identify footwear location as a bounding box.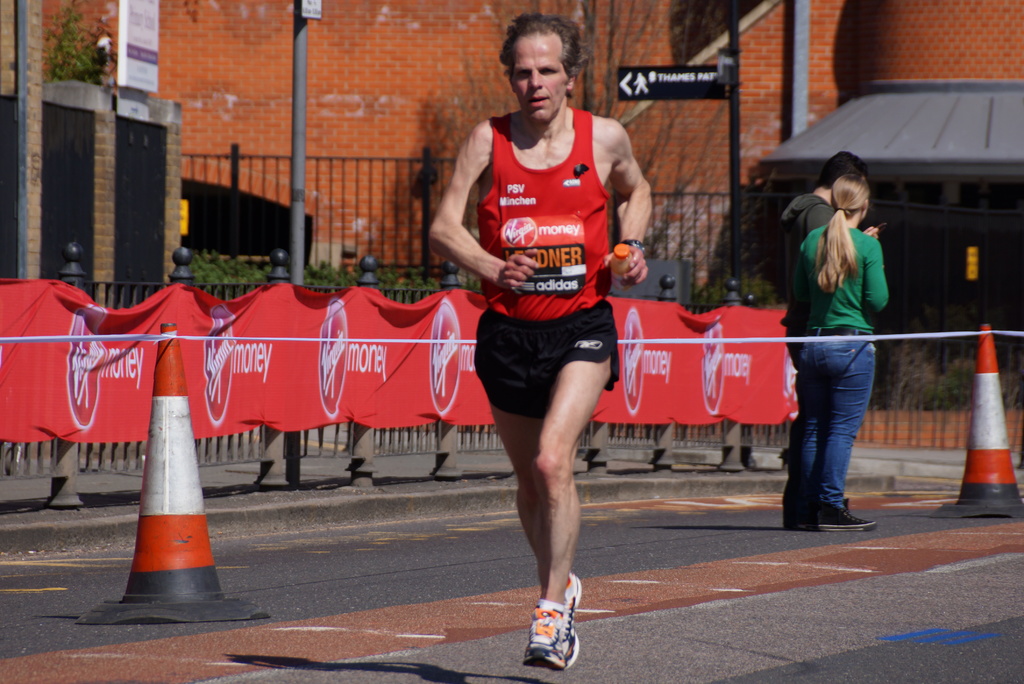
bbox(525, 596, 573, 676).
